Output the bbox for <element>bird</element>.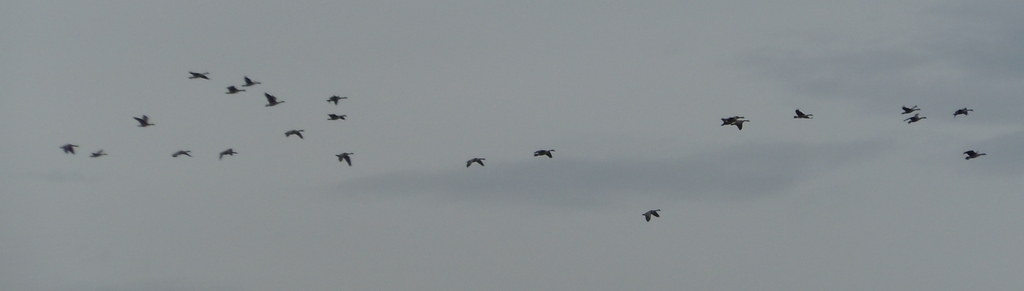
locate(169, 146, 190, 157).
